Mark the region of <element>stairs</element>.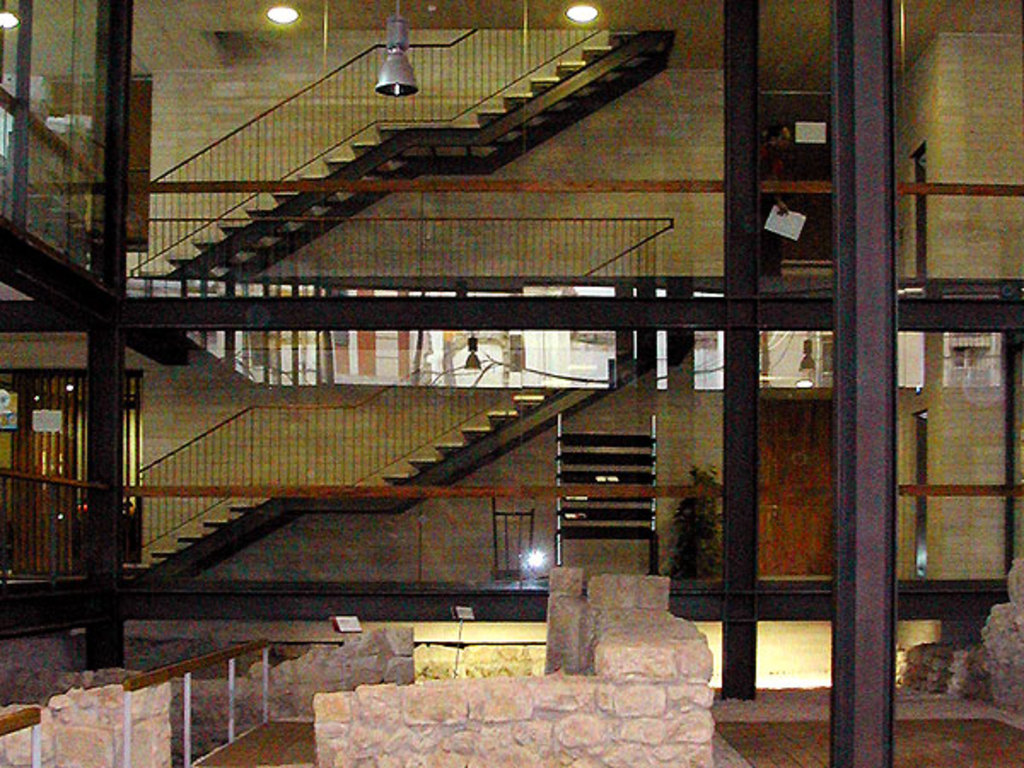
Region: <box>145,31,666,282</box>.
